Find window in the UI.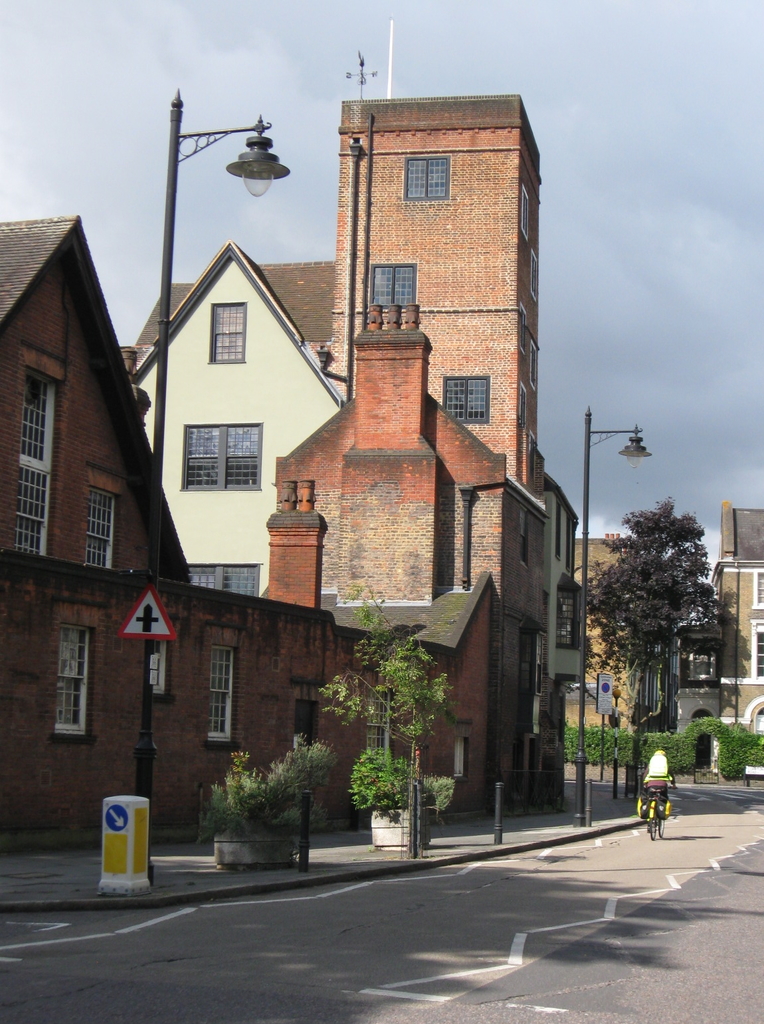
UI element at (x1=213, y1=645, x2=235, y2=742).
